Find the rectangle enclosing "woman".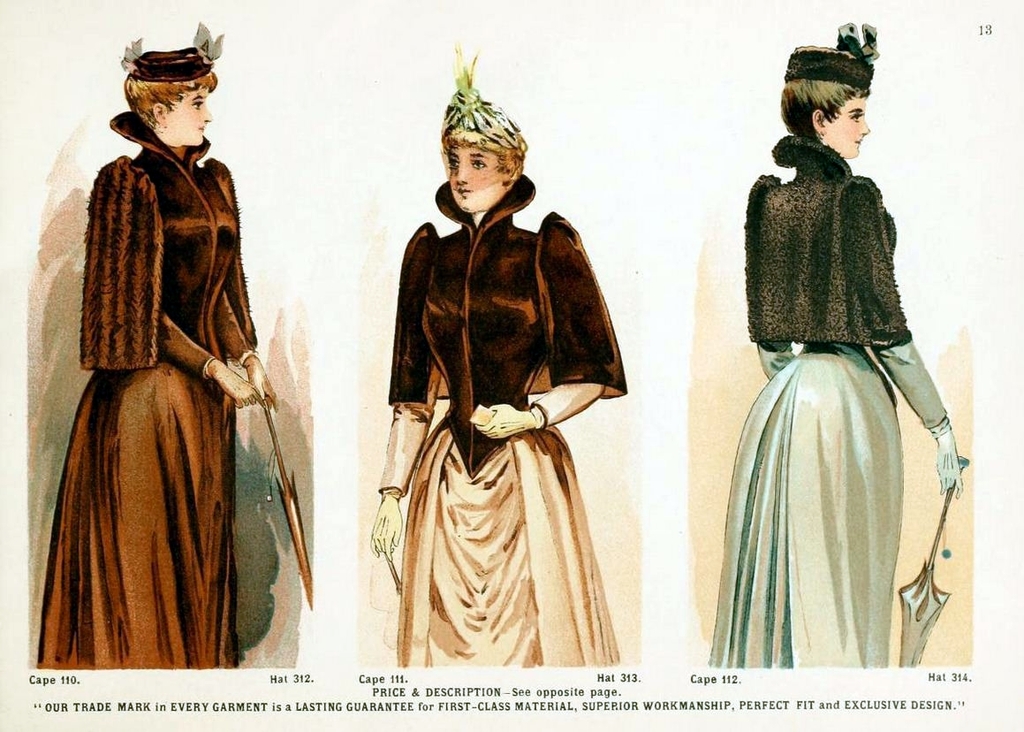
[left=366, top=37, right=629, bottom=672].
